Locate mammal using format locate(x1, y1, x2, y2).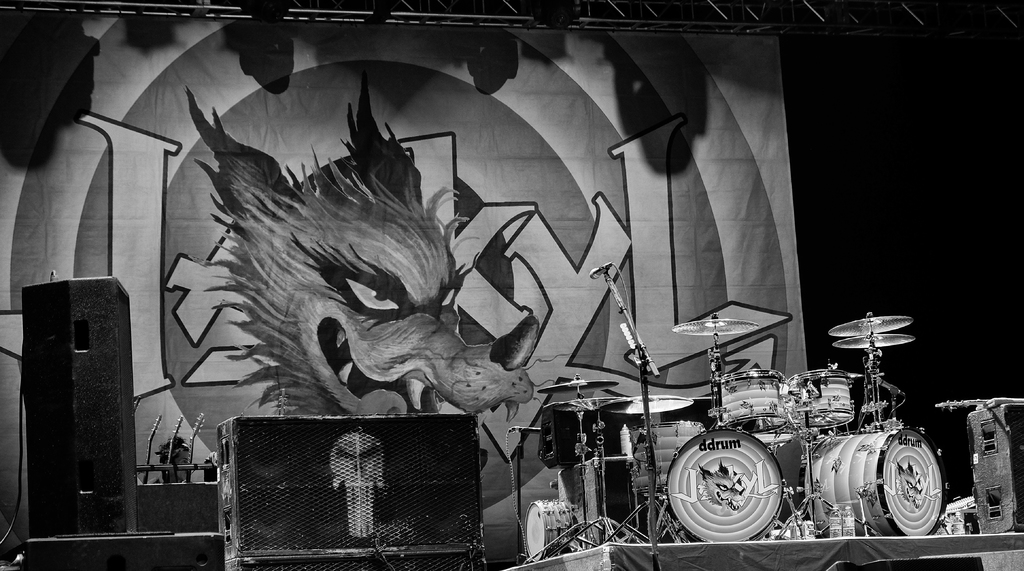
locate(181, 74, 538, 418).
